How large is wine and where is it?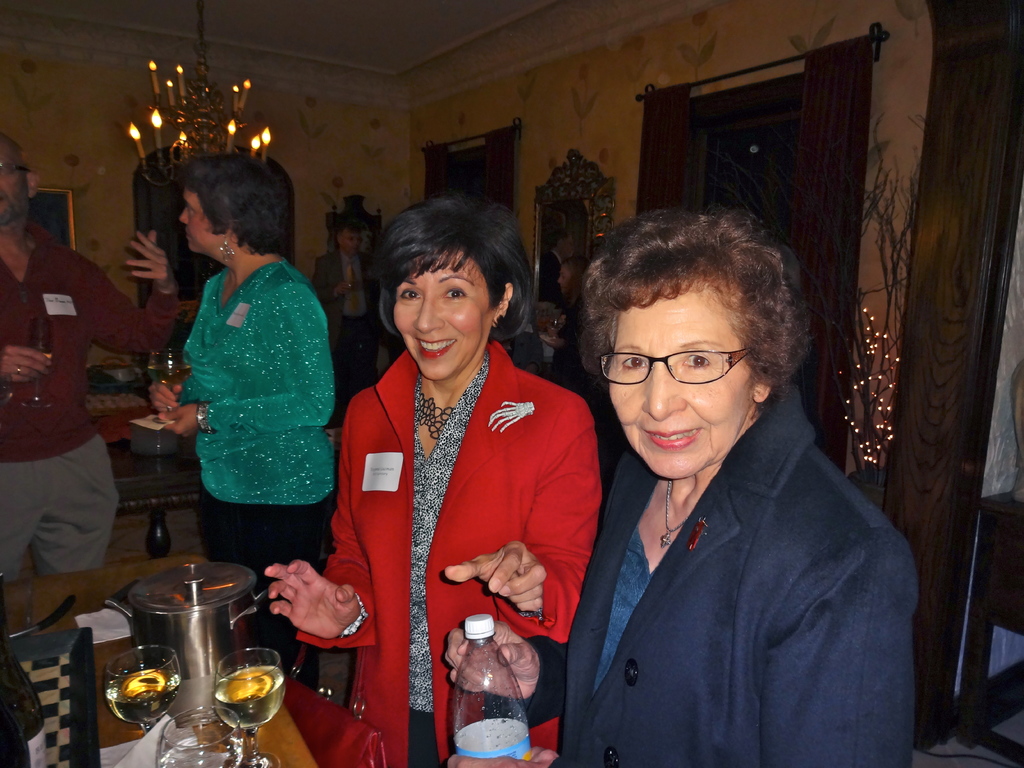
Bounding box: BBox(31, 346, 54, 359).
